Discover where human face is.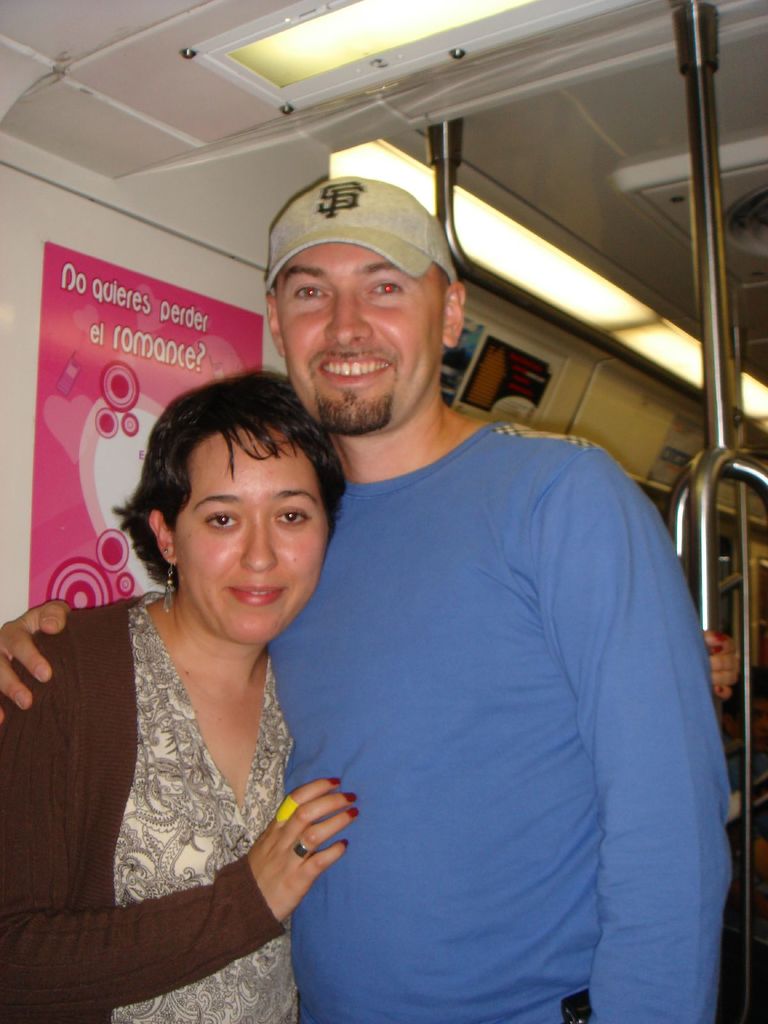
Discovered at 173/426/326/643.
